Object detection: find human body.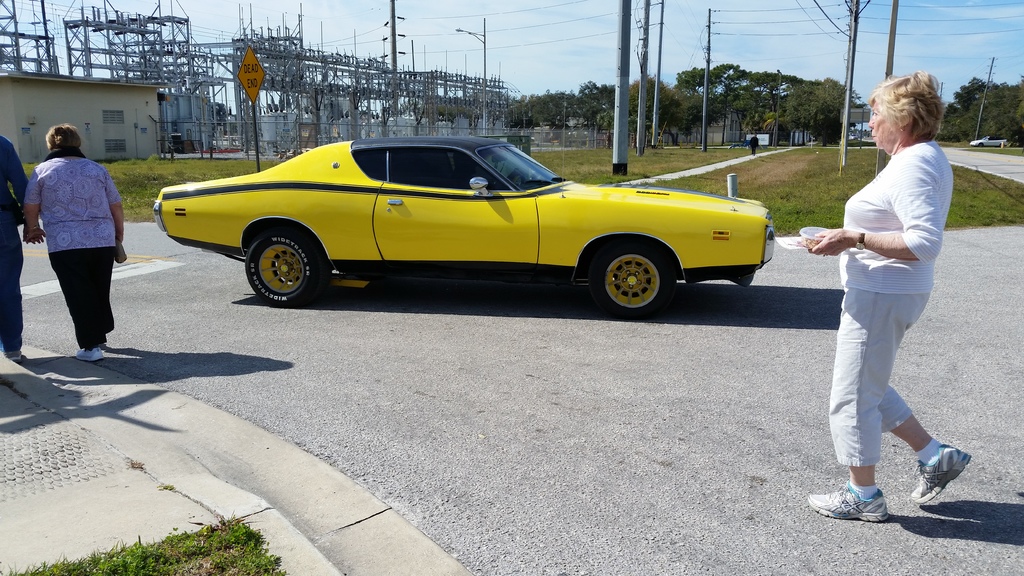
[0, 138, 29, 362].
